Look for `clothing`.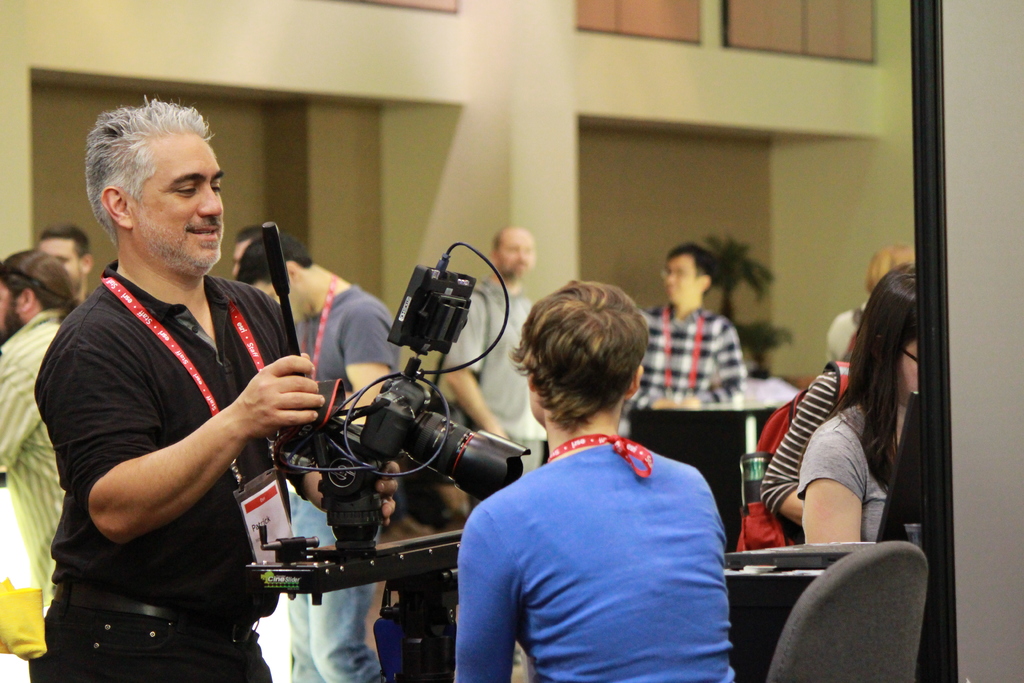
Found: x1=0 y1=313 x2=58 y2=682.
